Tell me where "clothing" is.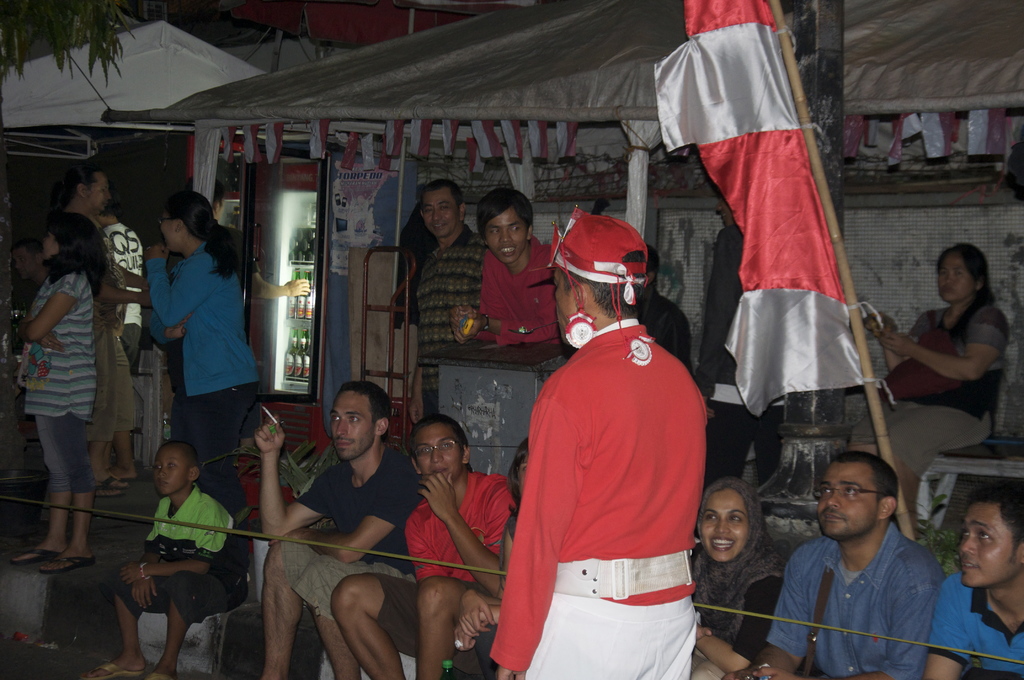
"clothing" is at detection(846, 315, 999, 501).
